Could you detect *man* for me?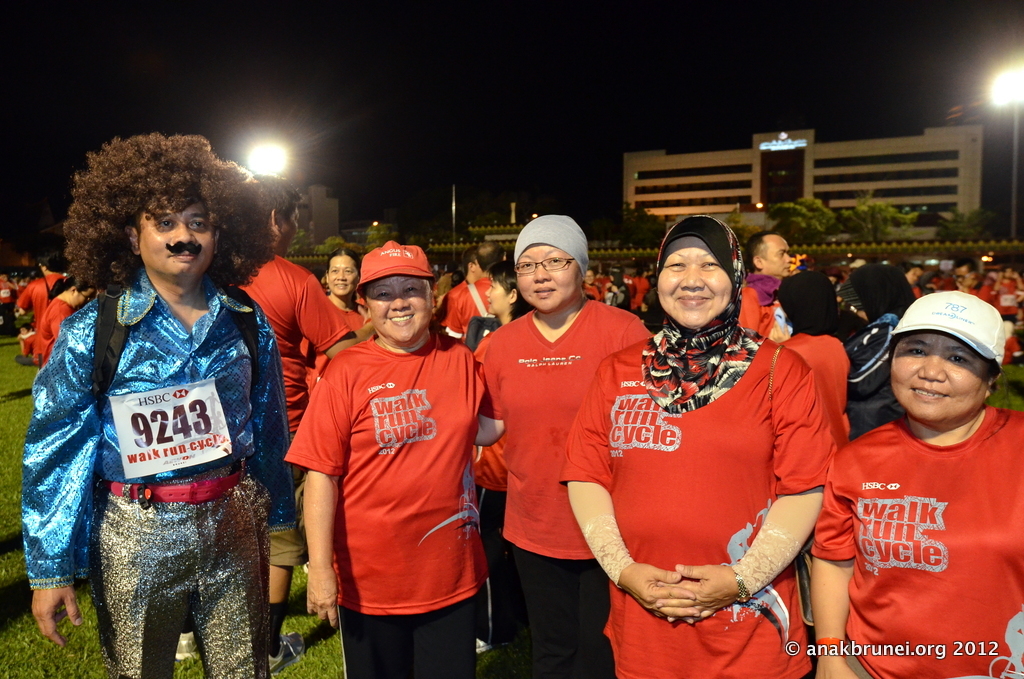
Detection result: crop(20, 129, 312, 678).
